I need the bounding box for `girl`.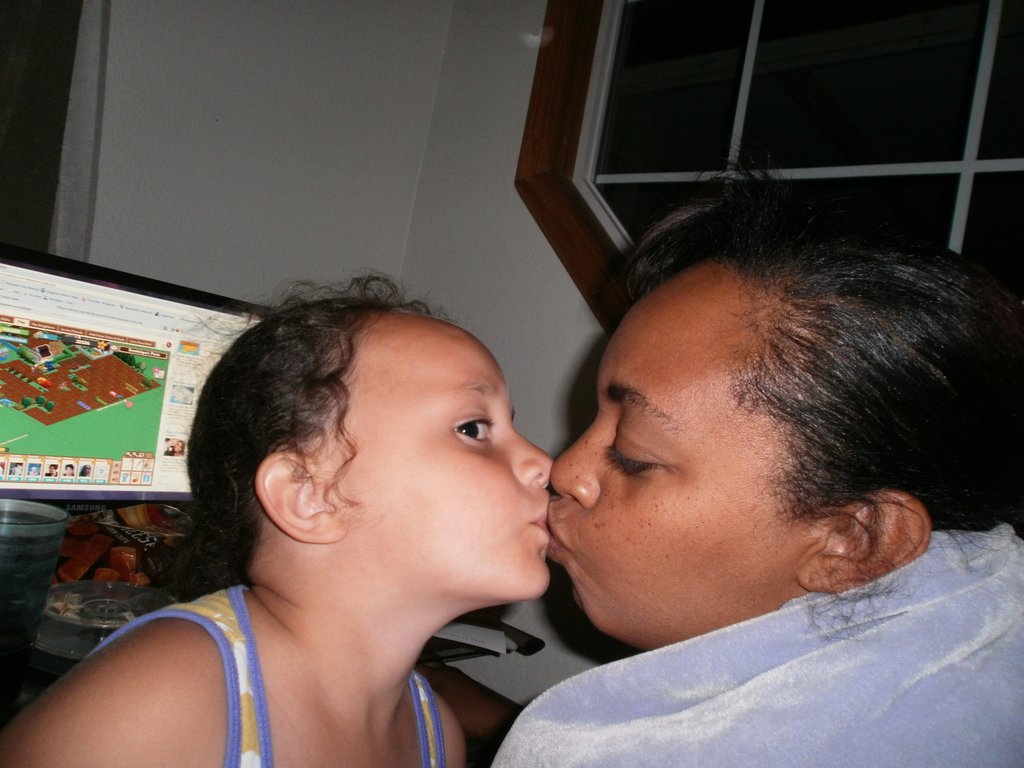
Here it is: [0,296,551,767].
